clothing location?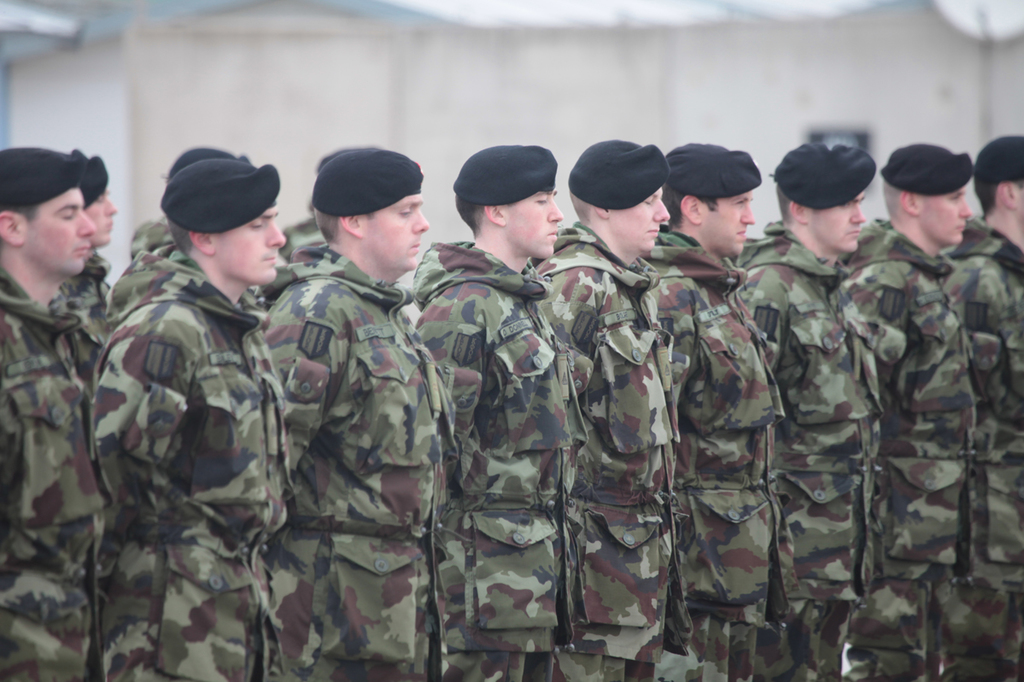
(950, 221, 1021, 681)
